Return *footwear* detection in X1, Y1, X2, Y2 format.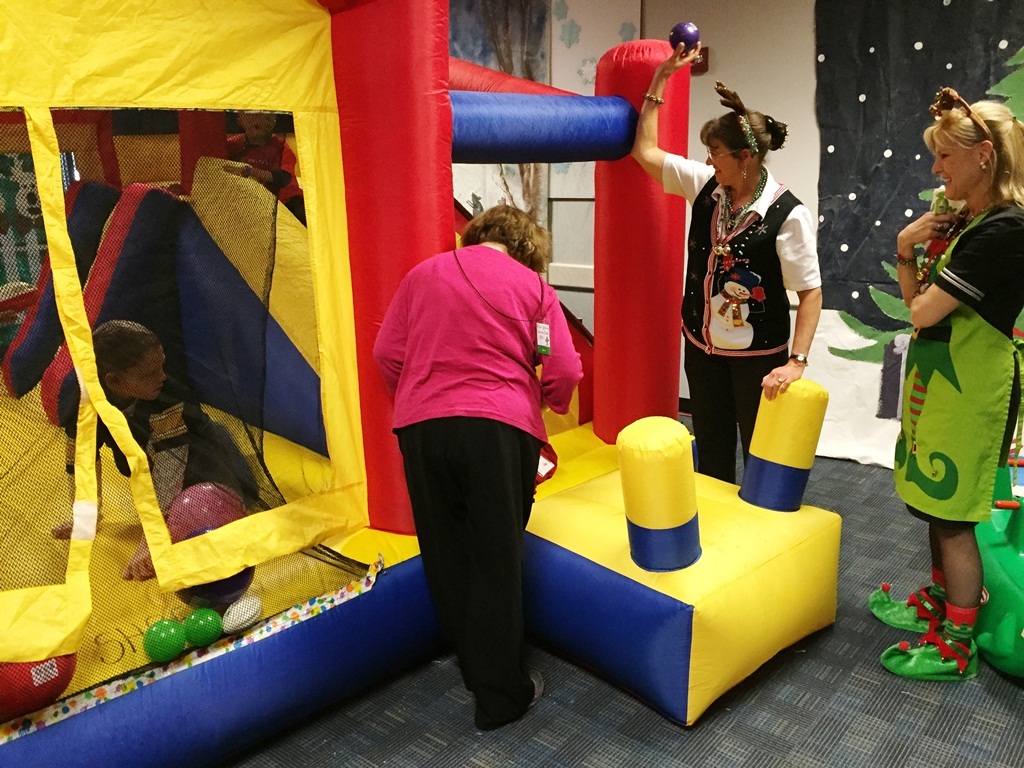
870, 581, 987, 637.
